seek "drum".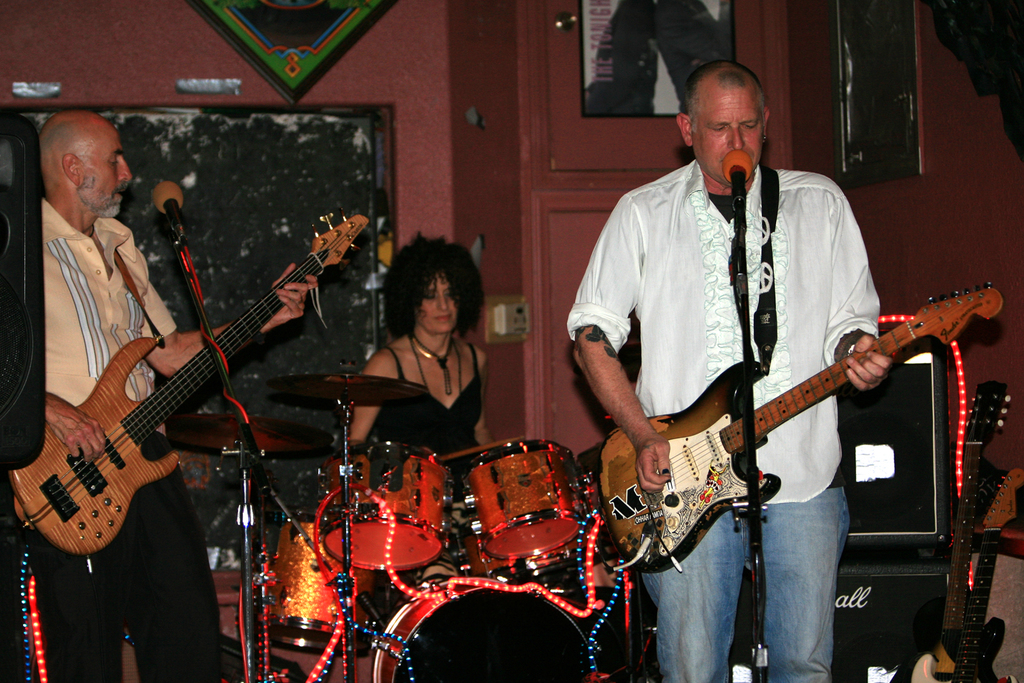
select_region(324, 445, 464, 570).
